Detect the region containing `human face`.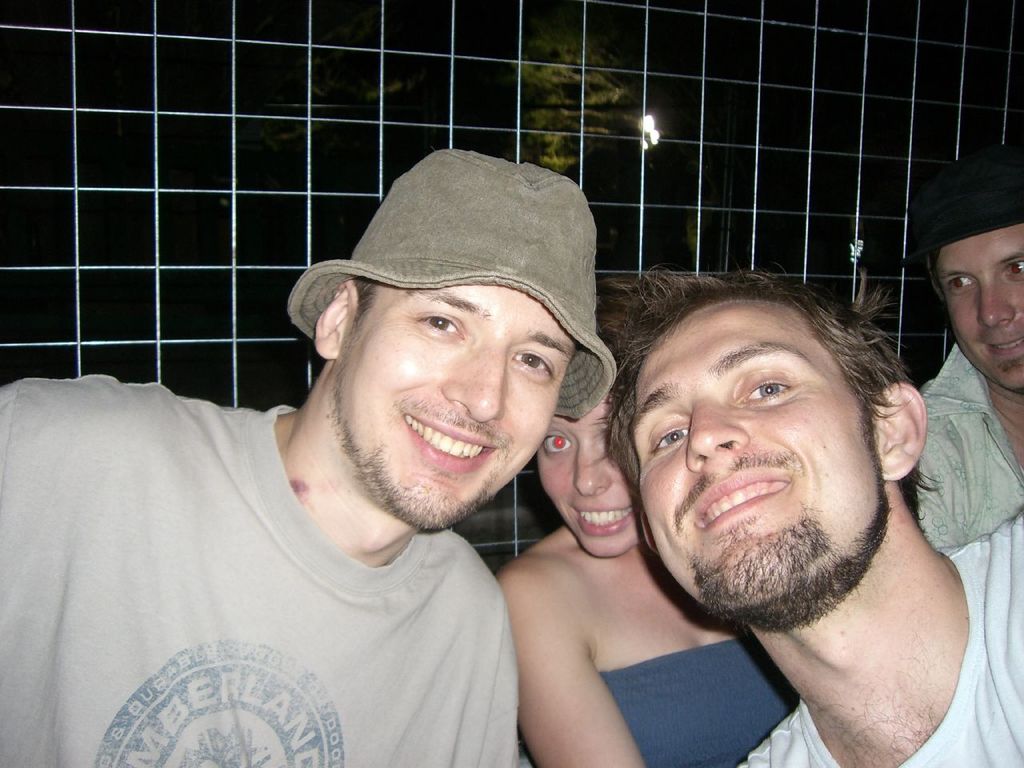
Rect(537, 394, 642, 558).
